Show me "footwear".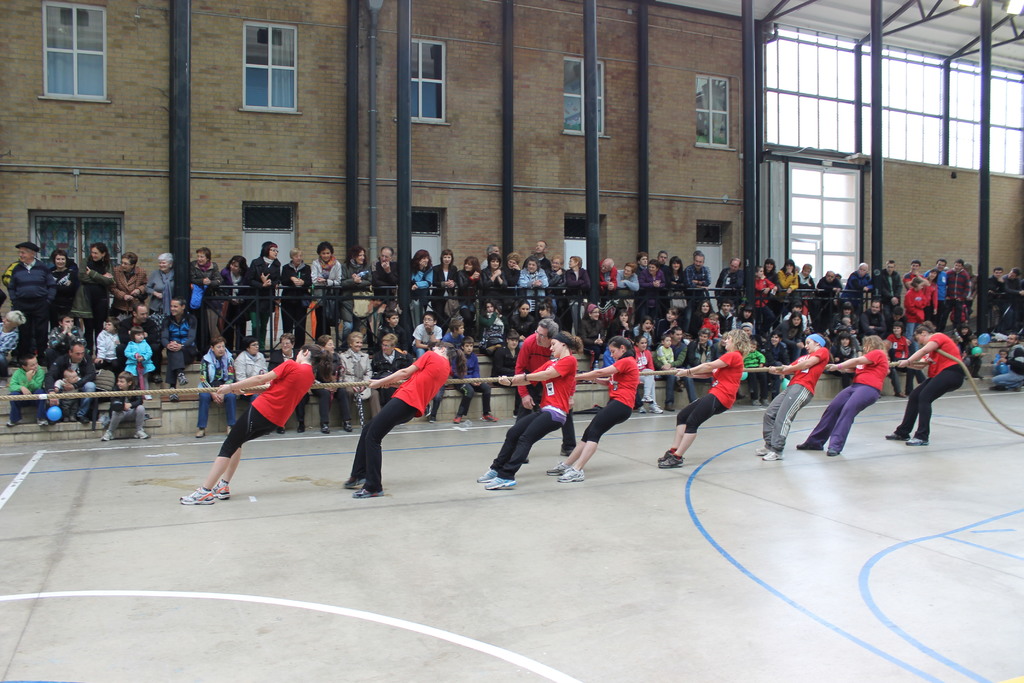
"footwear" is here: [218, 479, 231, 504].
